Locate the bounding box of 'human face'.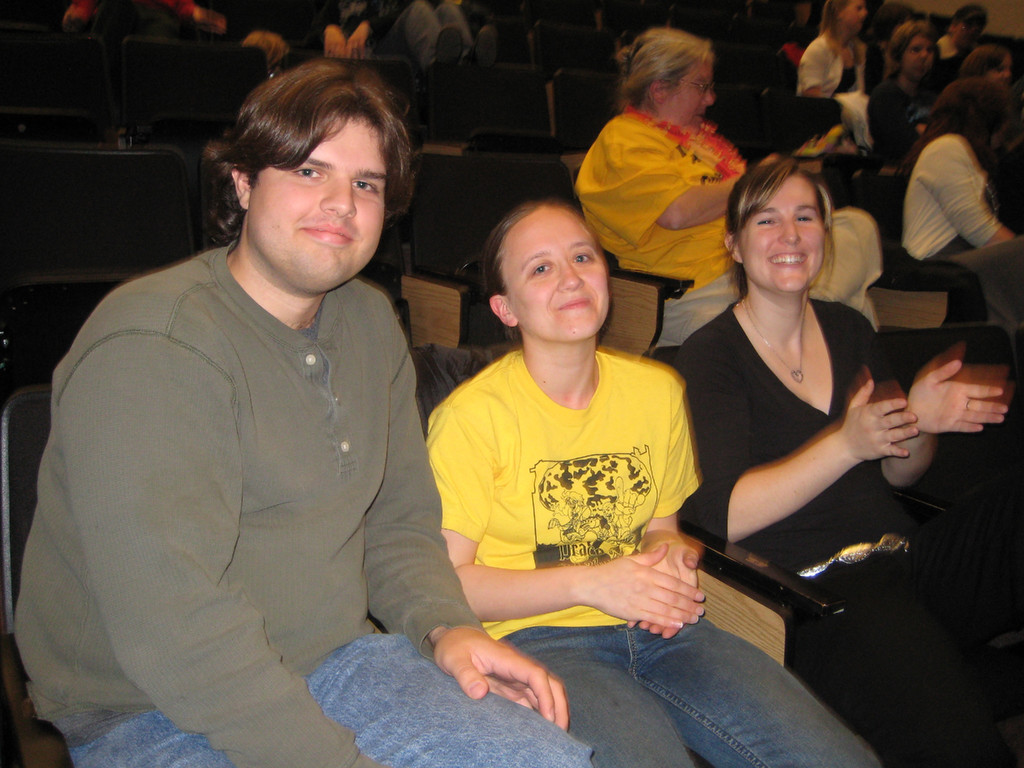
Bounding box: box(960, 13, 986, 51).
